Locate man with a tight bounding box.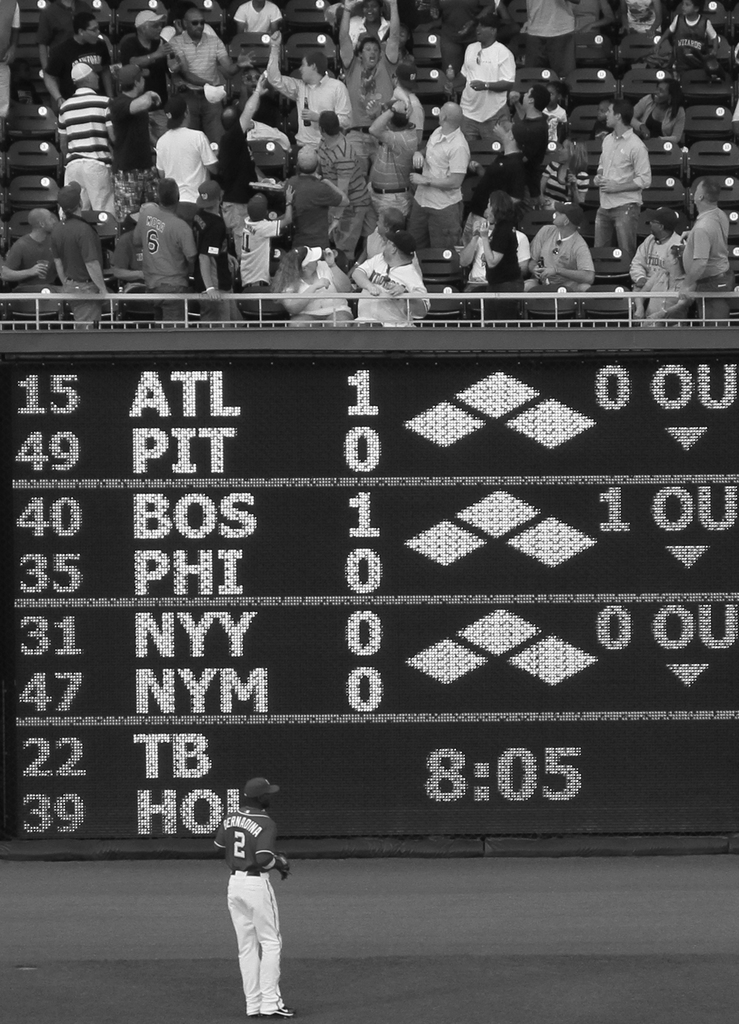
x1=45, y1=10, x2=122, y2=106.
